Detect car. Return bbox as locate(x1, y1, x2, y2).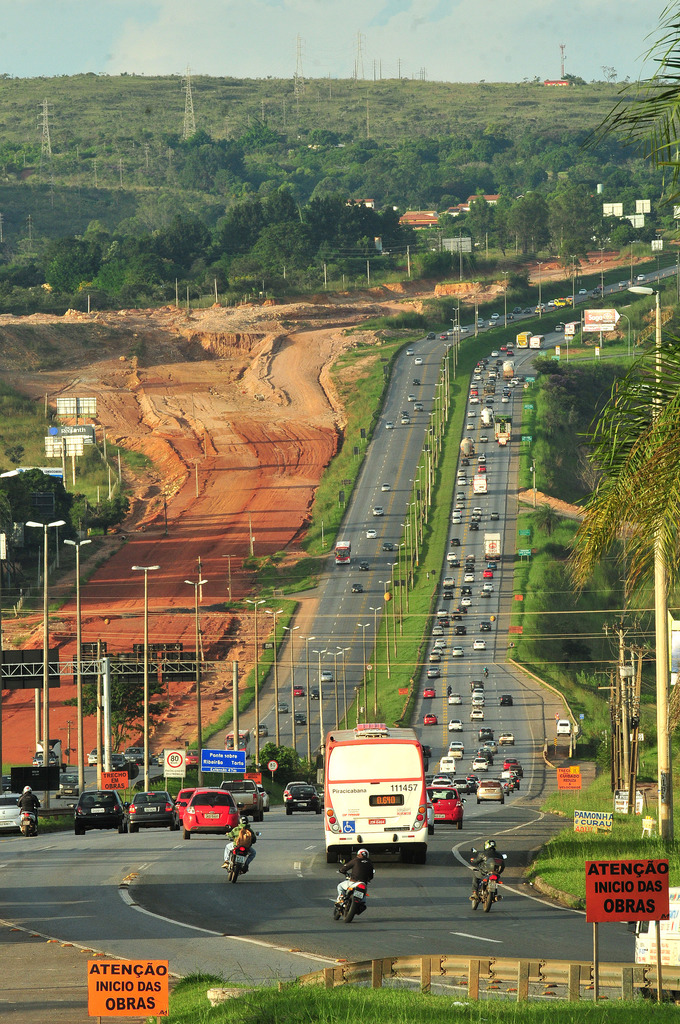
locate(443, 590, 453, 598).
